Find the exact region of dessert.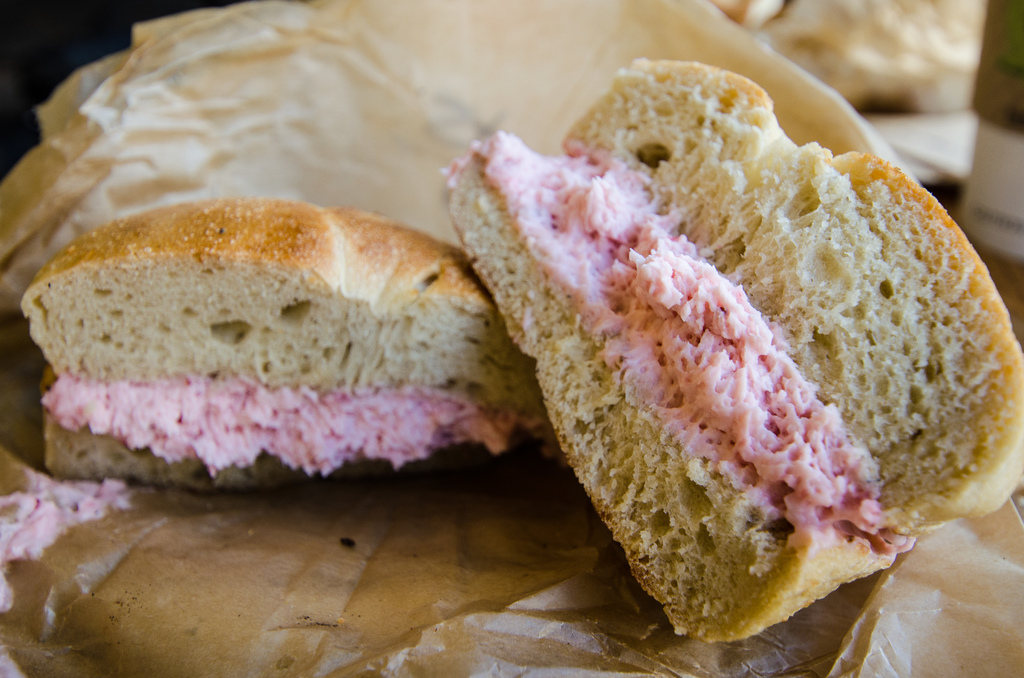
Exact region: x1=0, y1=0, x2=890, y2=314.
